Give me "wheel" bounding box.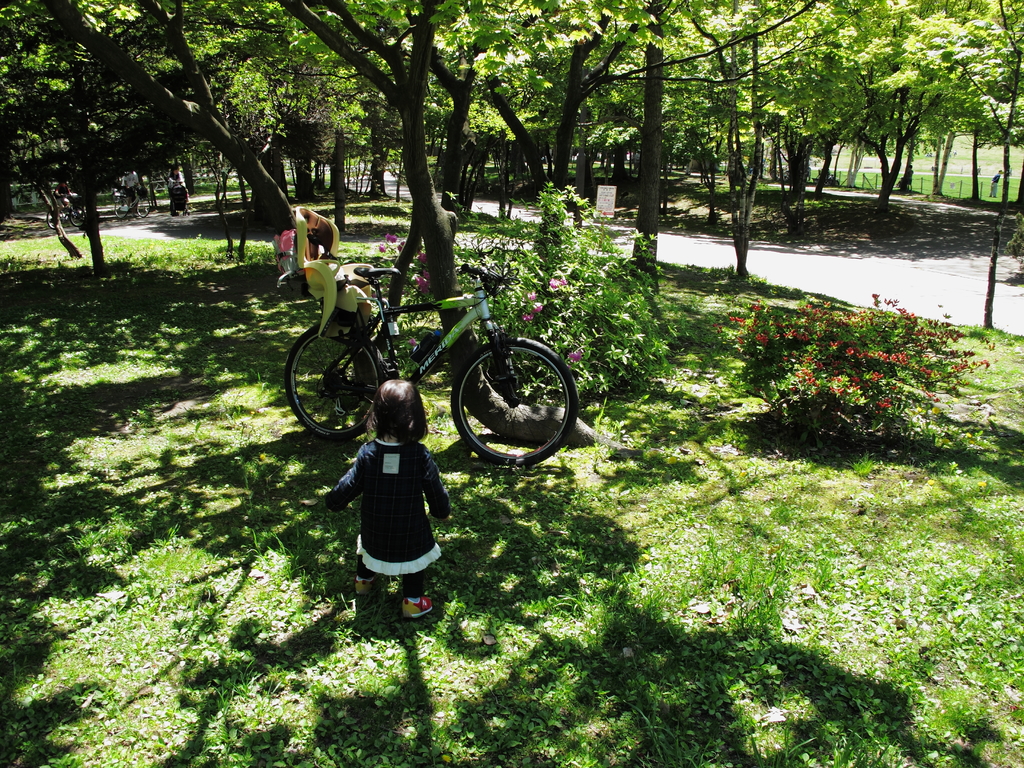
bbox=(285, 323, 387, 447).
